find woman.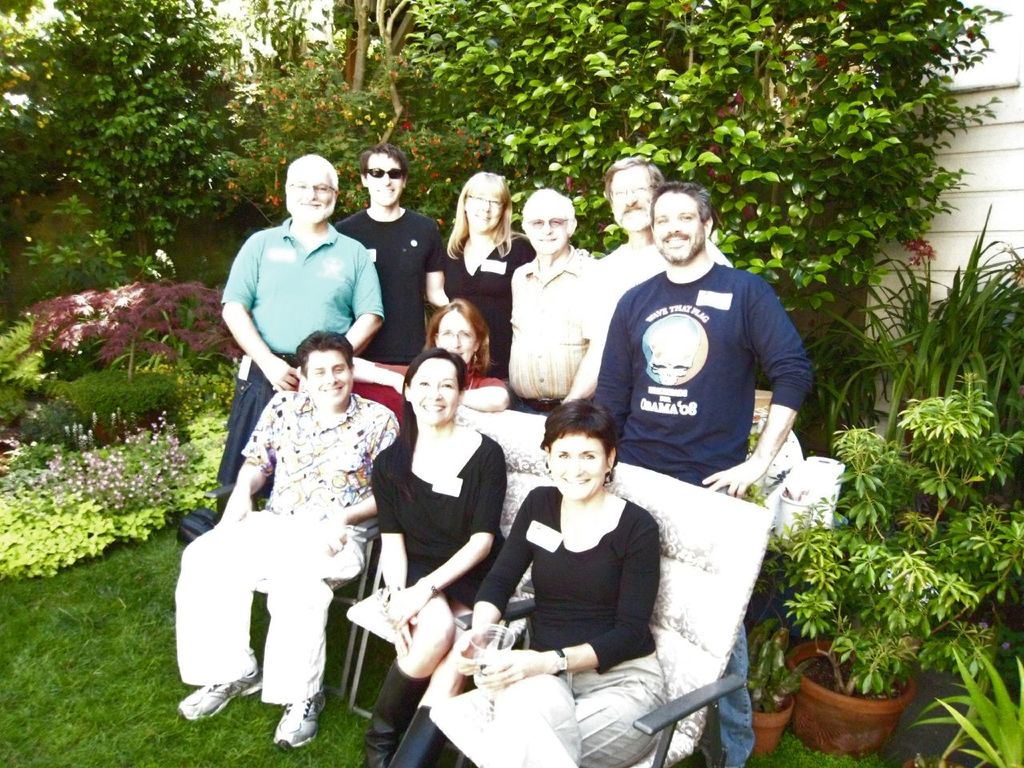
<bbox>347, 296, 522, 410</bbox>.
